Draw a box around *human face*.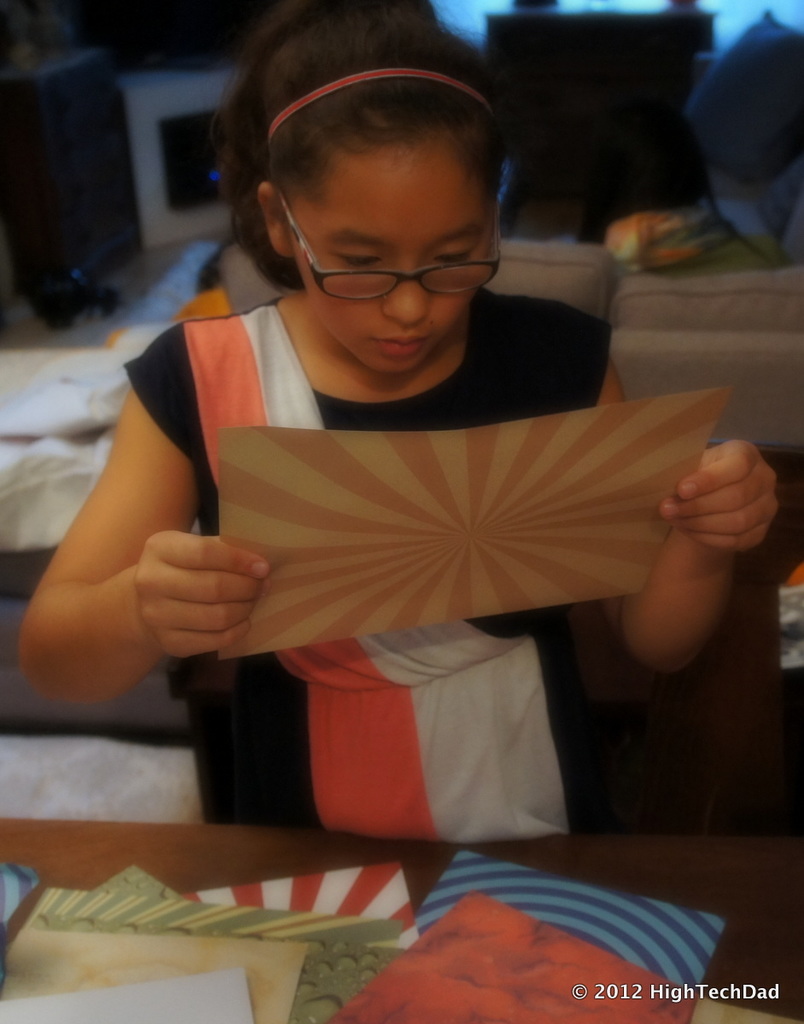
rect(285, 137, 498, 384).
